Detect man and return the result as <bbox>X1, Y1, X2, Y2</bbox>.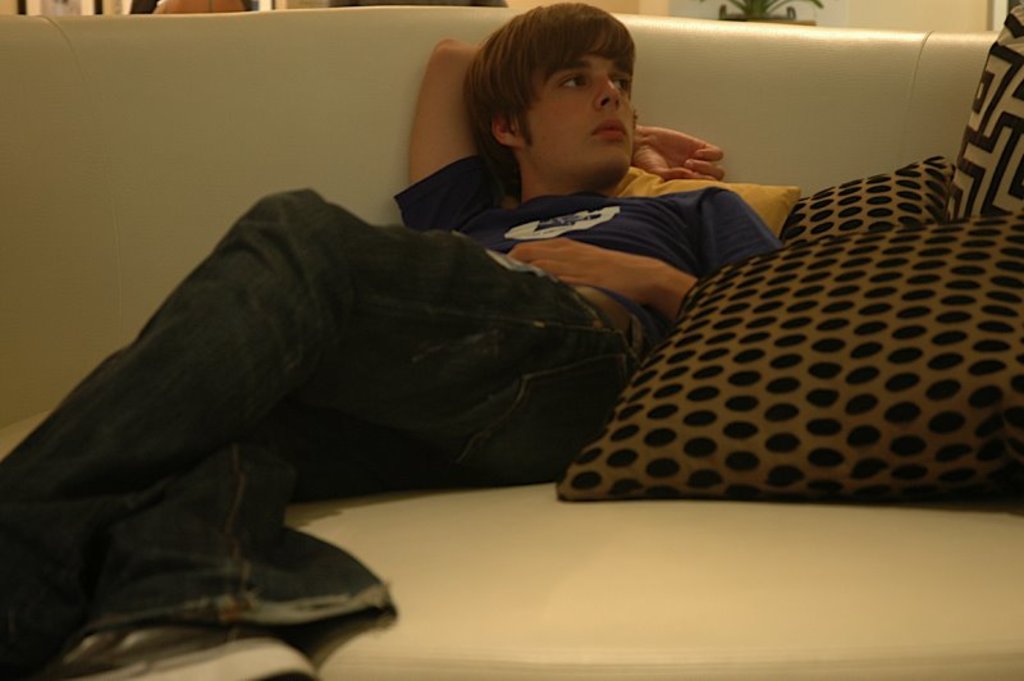
<bbox>0, 9, 790, 680</bbox>.
